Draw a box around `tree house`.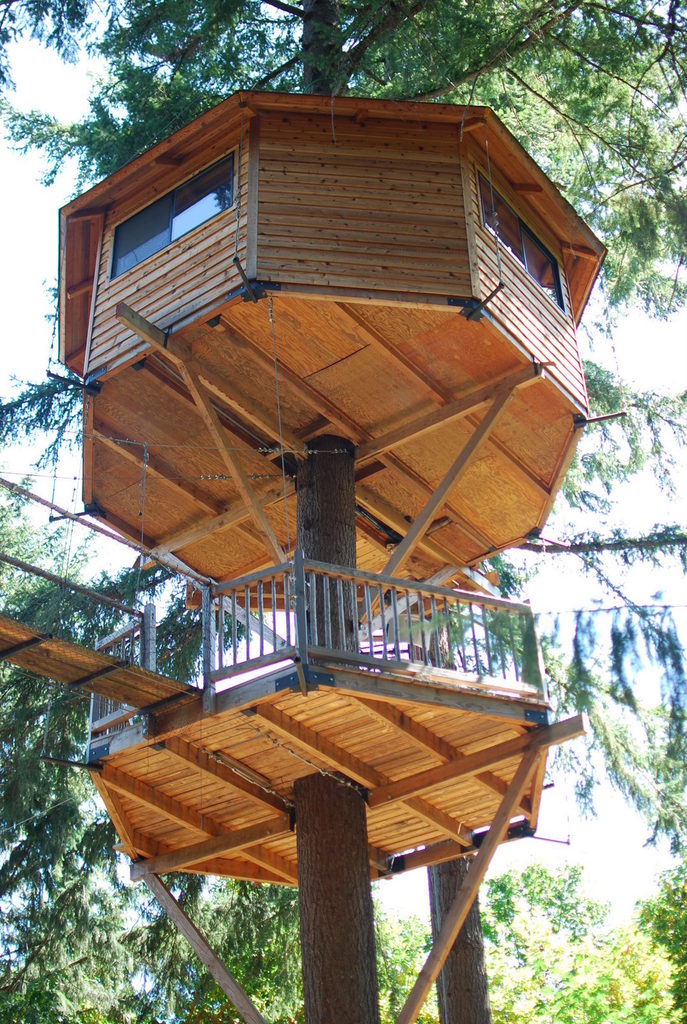
[0,88,608,1023].
